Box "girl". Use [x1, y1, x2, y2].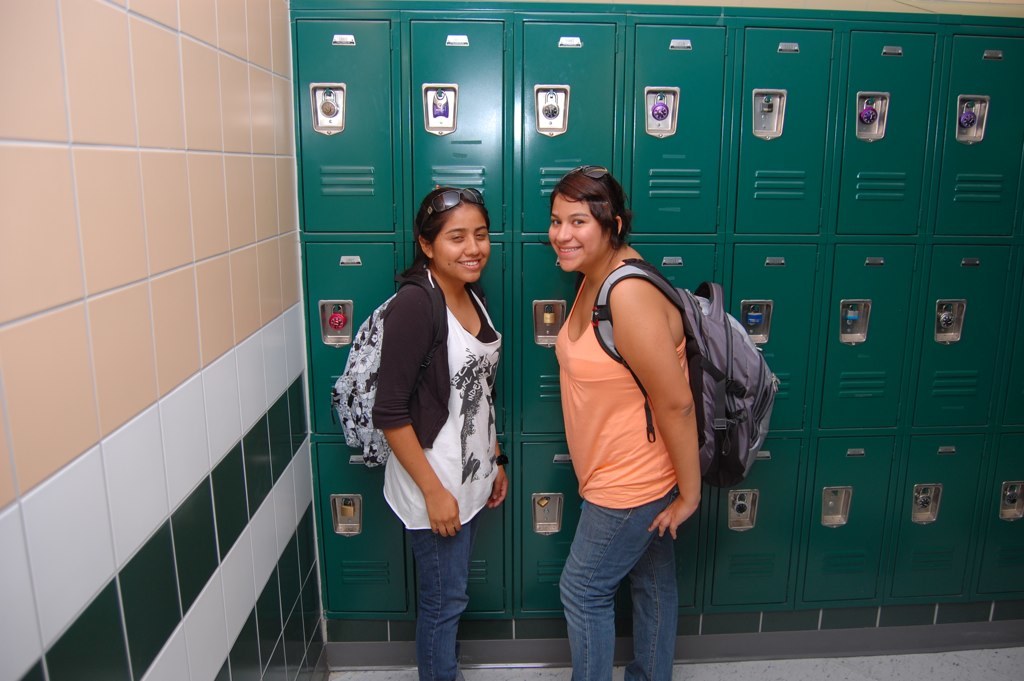
[367, 188, 500, 680].
